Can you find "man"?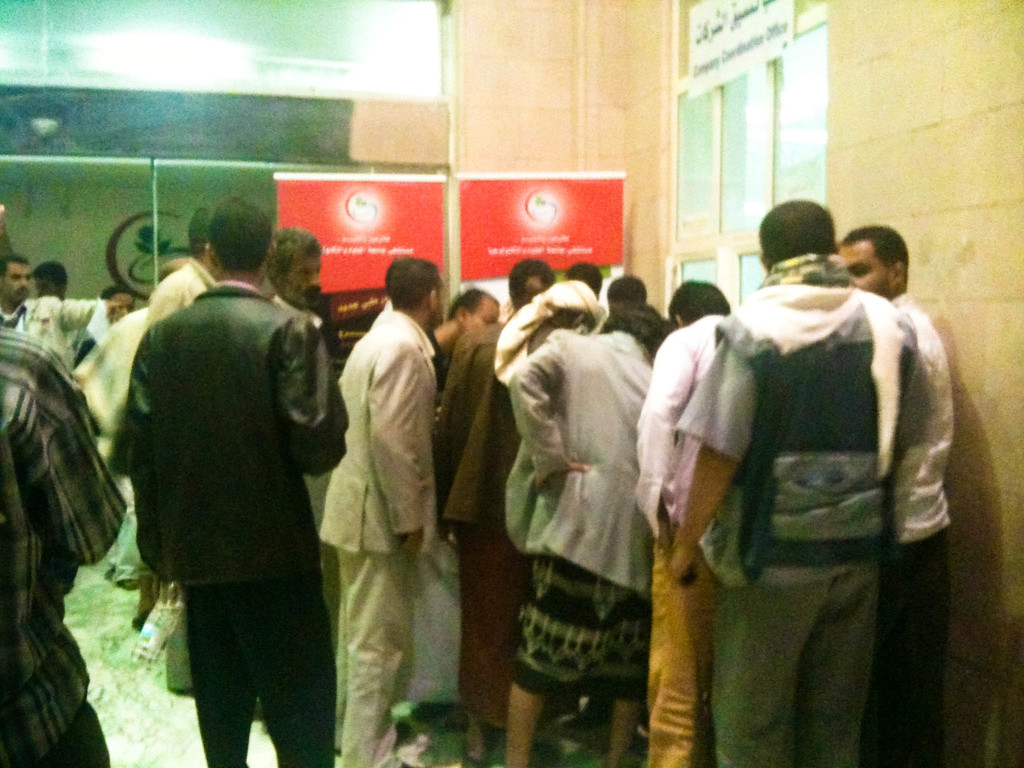
Yes, bounding box: crop(252, 227, 338, 630).
